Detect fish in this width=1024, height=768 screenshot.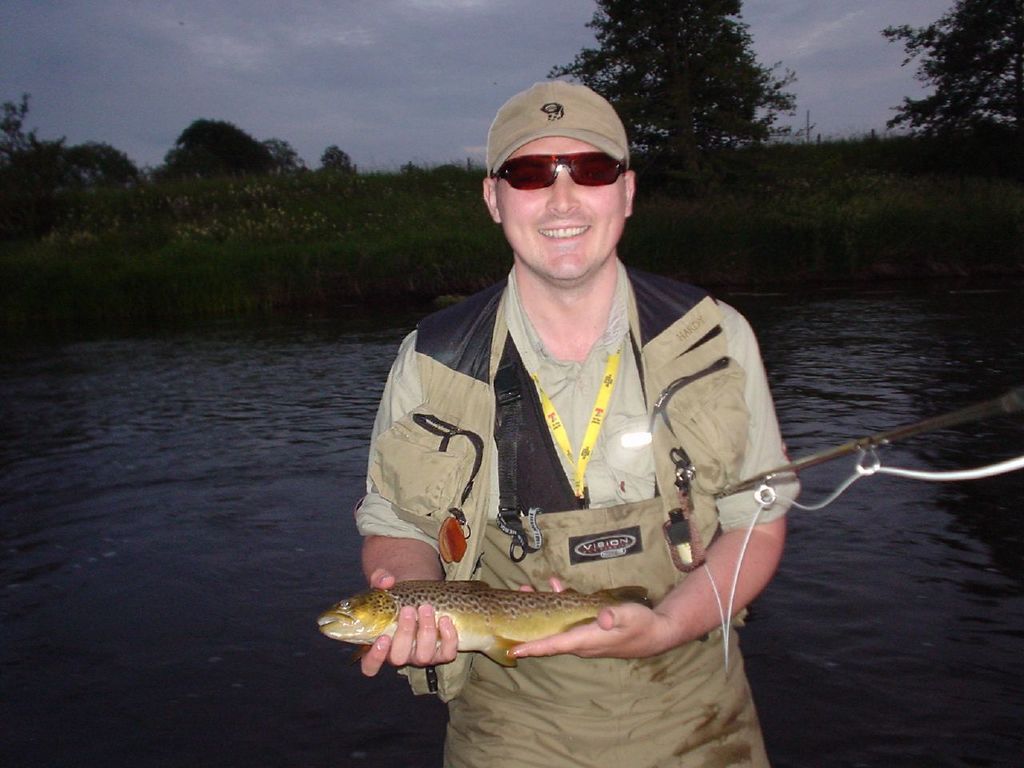
Detection: bbox(315, 582, 650, 666).
